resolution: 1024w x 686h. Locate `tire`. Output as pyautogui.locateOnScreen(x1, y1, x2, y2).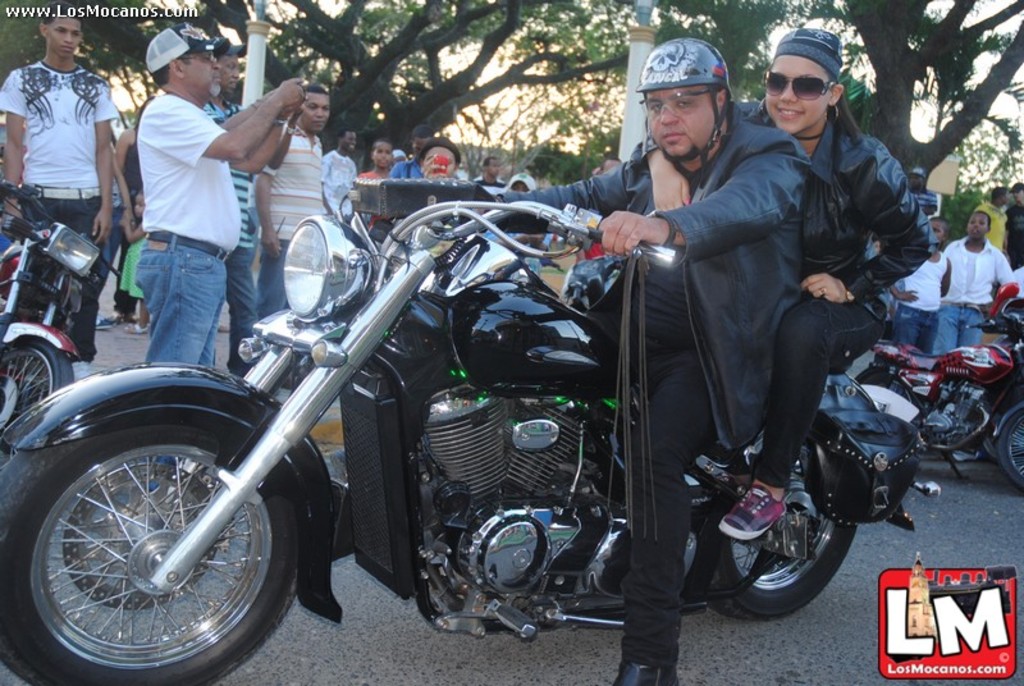
pyautogui.locateOnScreen(993, 403, 1023, 486).
